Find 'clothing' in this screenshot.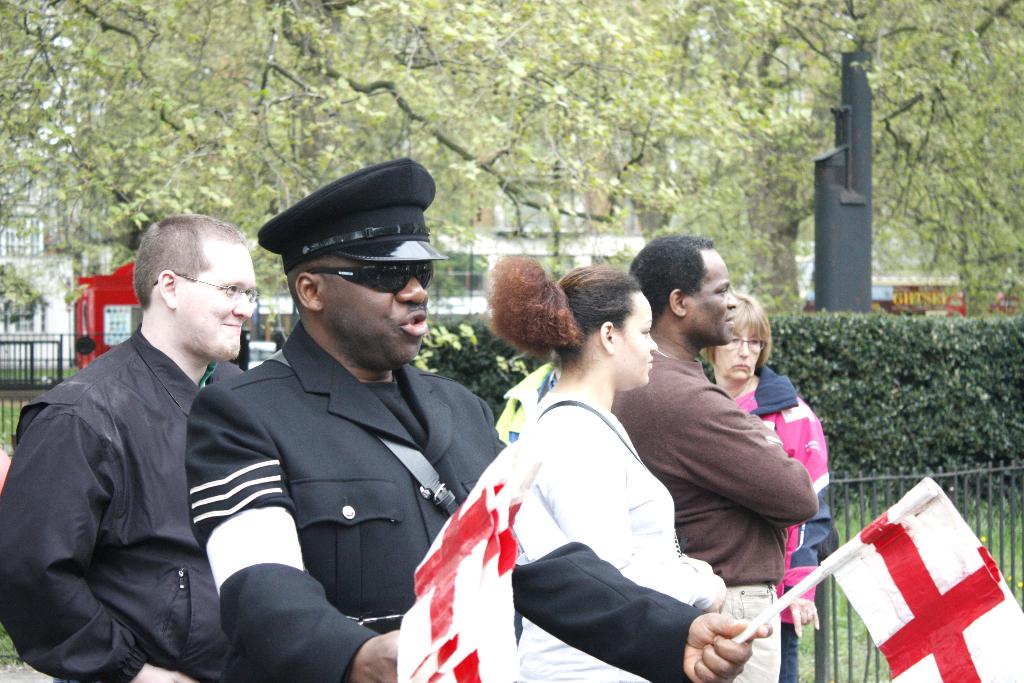
The bounding box for 'clothing' is (x1=729, y1=367, x2=829, y2=682).
